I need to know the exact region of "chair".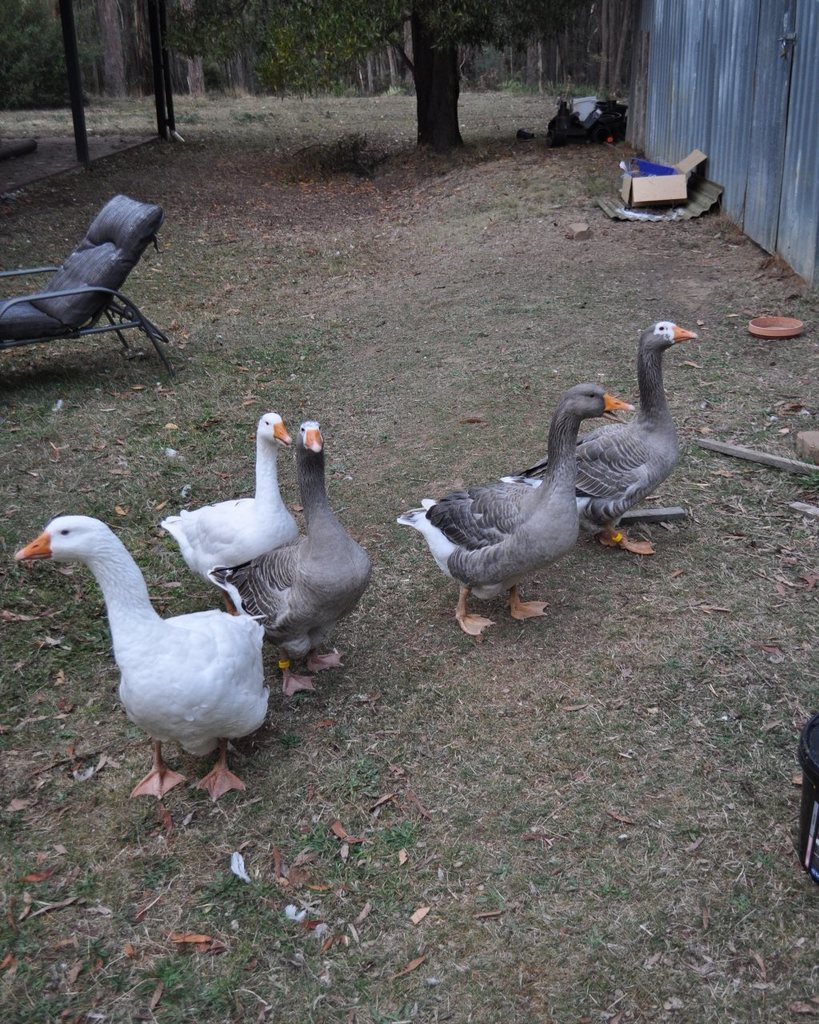
Region: region(0, 194, 169, 370).
